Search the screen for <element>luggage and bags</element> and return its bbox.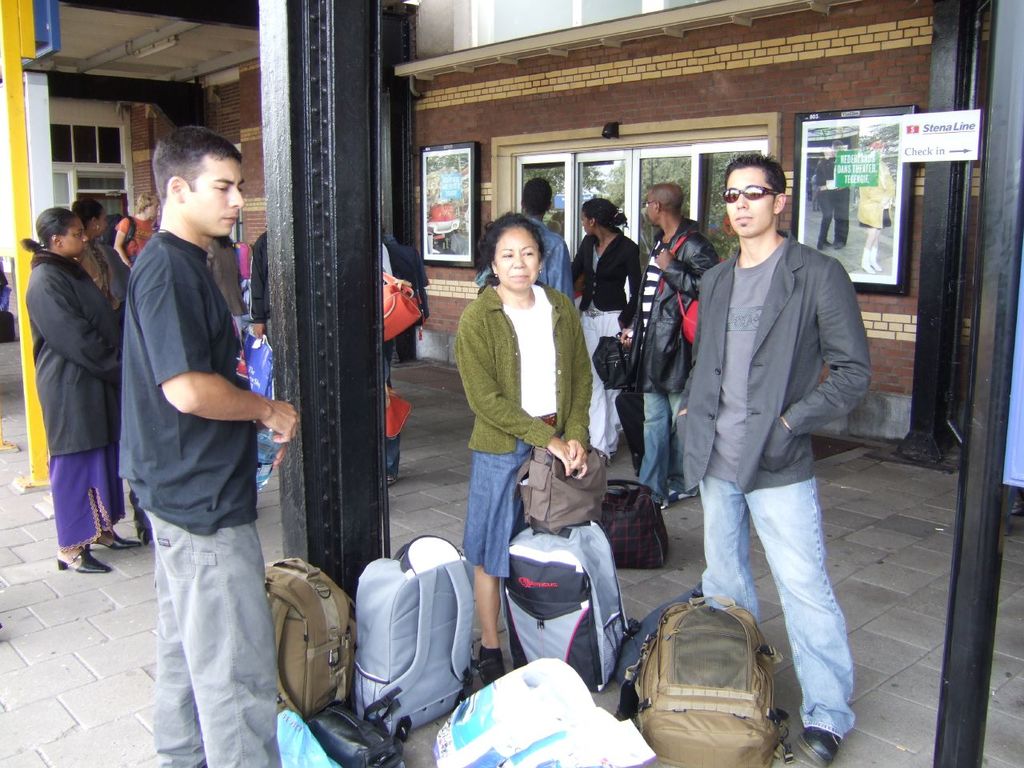
Found: Rect(242, 331, 274, 401).
